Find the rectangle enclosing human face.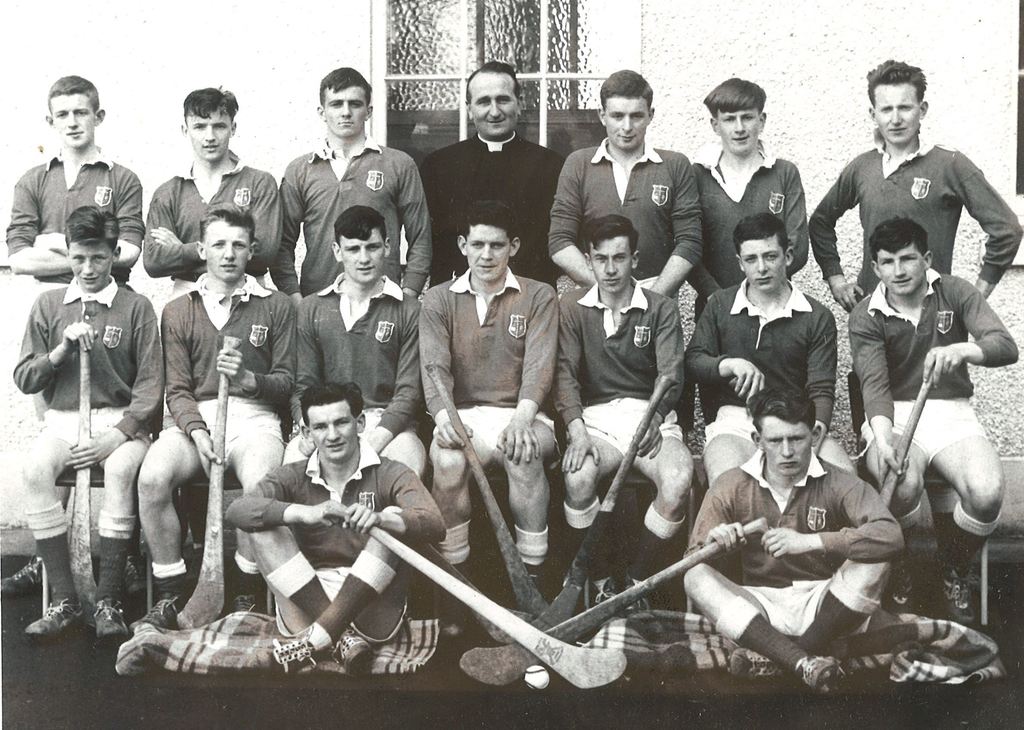
[left=609, top=96, right=646, bottom=149].
